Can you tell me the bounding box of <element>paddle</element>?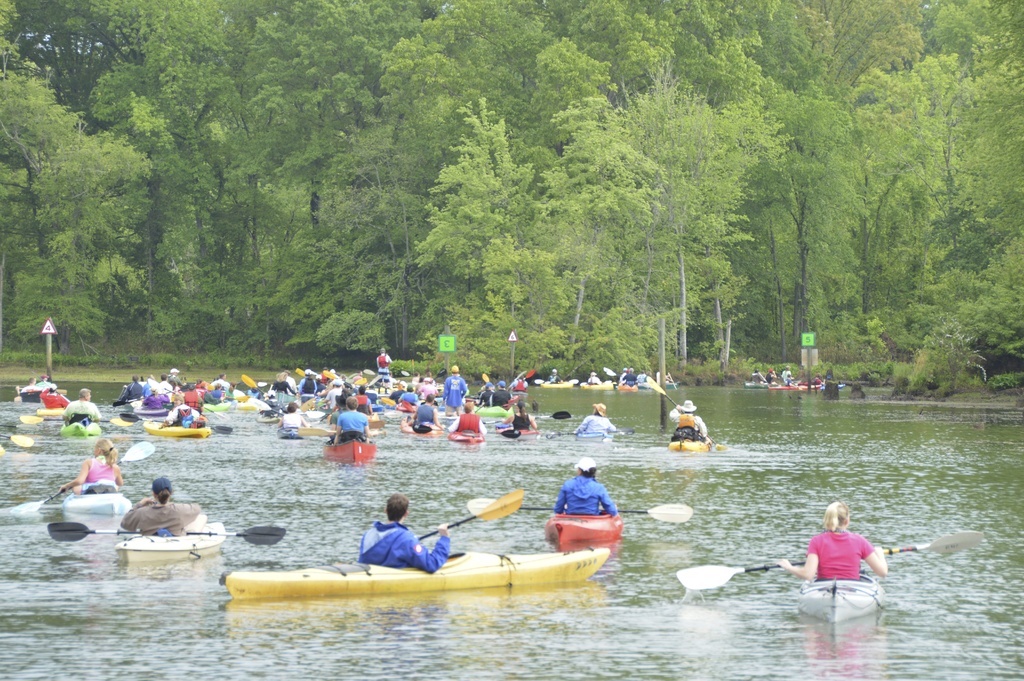
crop(243, 374, 272, 398).
